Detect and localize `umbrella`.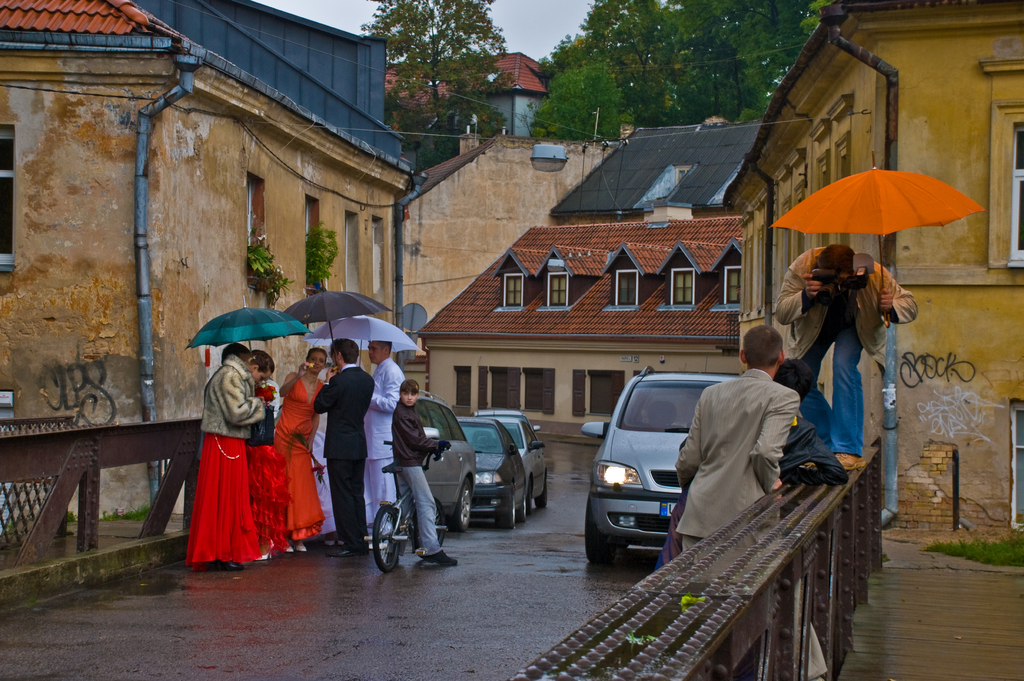
Localized at [x1=279, y1=288, x2=396, y2=346].
